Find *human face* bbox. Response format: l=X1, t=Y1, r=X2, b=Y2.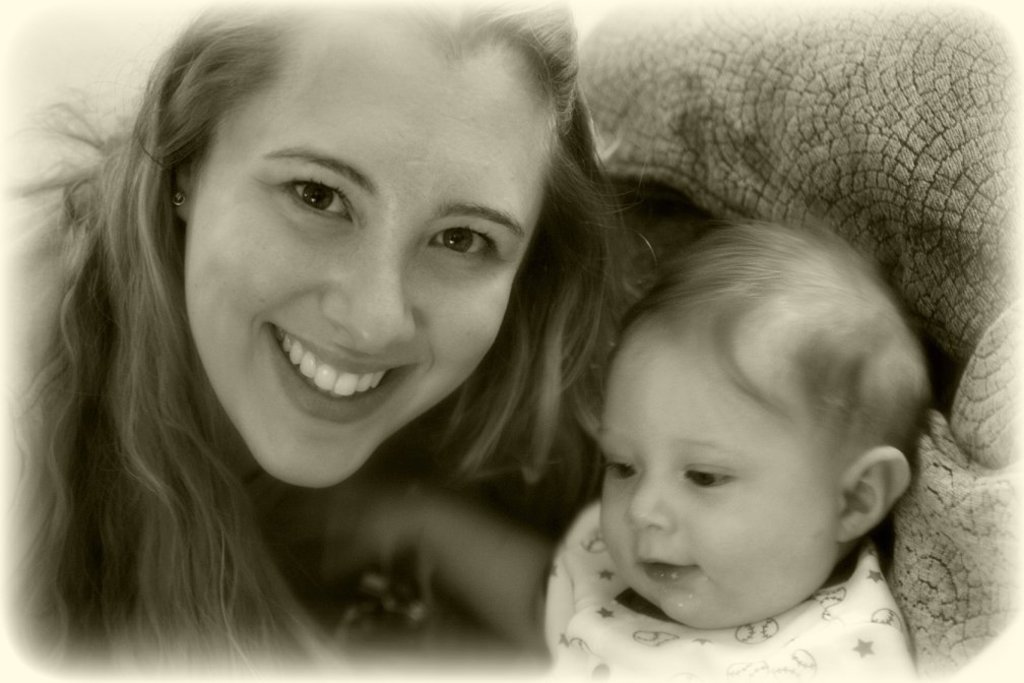
l=182, t=61, r=545, b=488.
